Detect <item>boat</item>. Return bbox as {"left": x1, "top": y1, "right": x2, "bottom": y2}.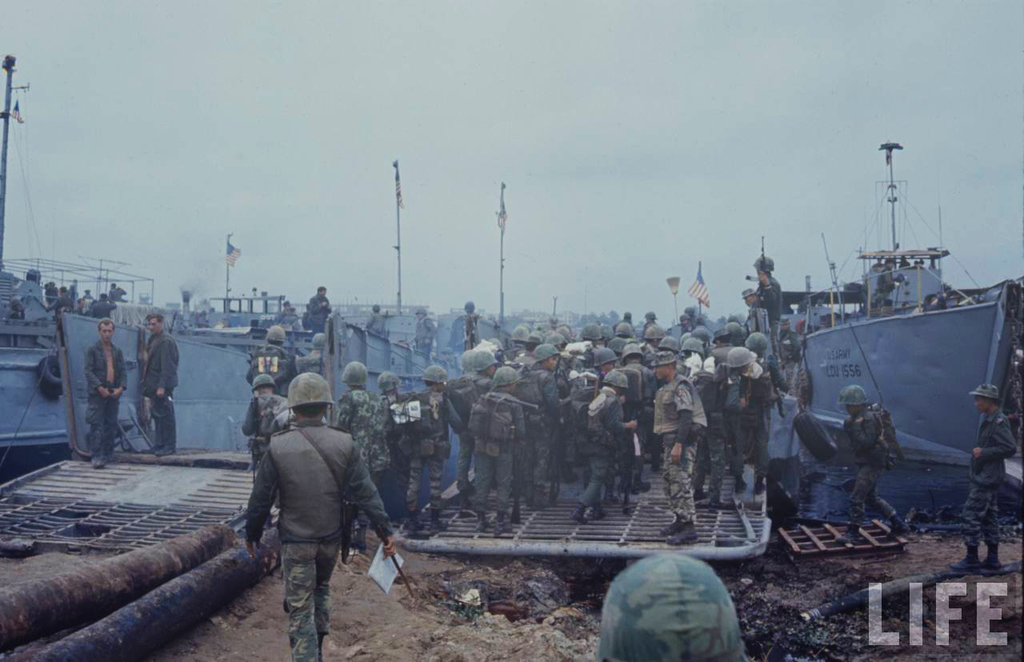
{"left": 734, "top": 144, "right": 1019, "bottom": 516}.
